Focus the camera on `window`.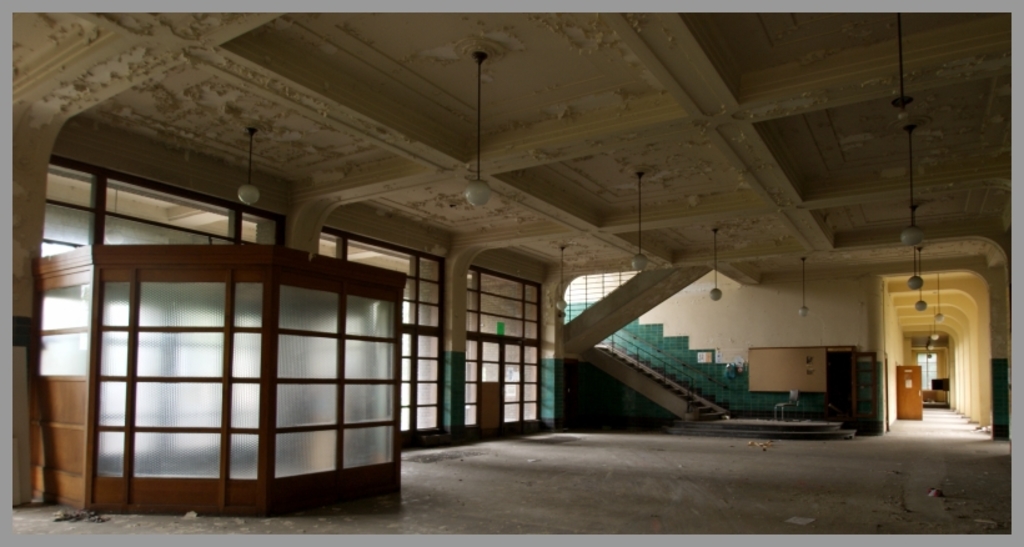
Focus region: bbox=[316, 234, 447, 433].
